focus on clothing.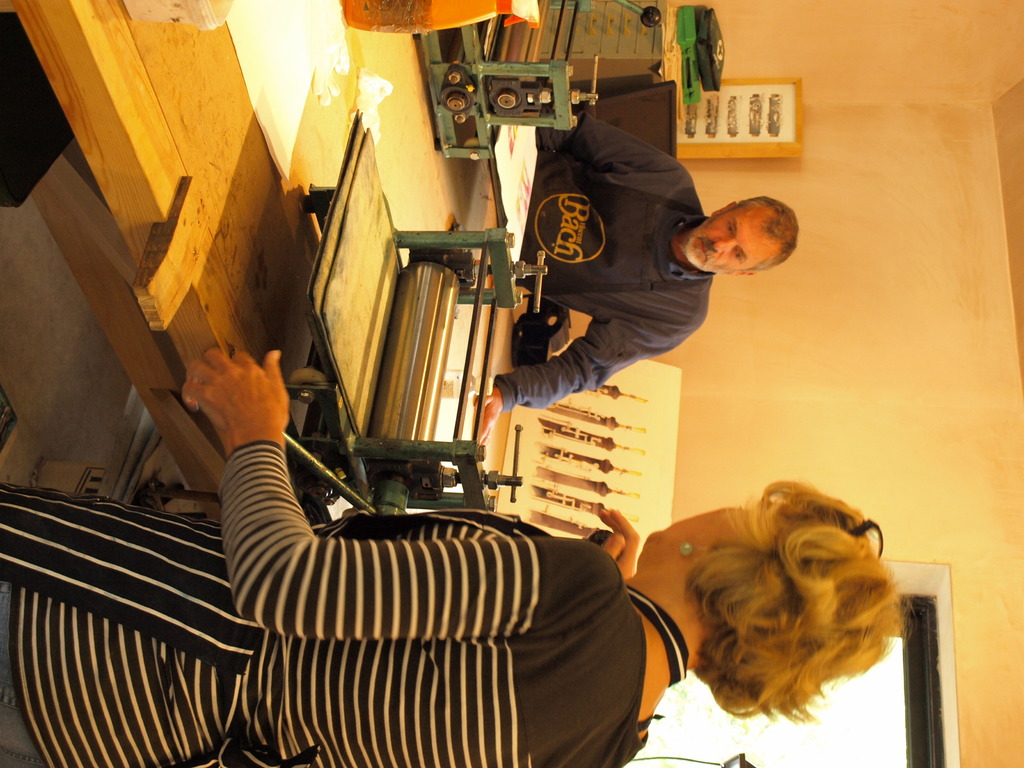
Focused at 0/442/657/767.
